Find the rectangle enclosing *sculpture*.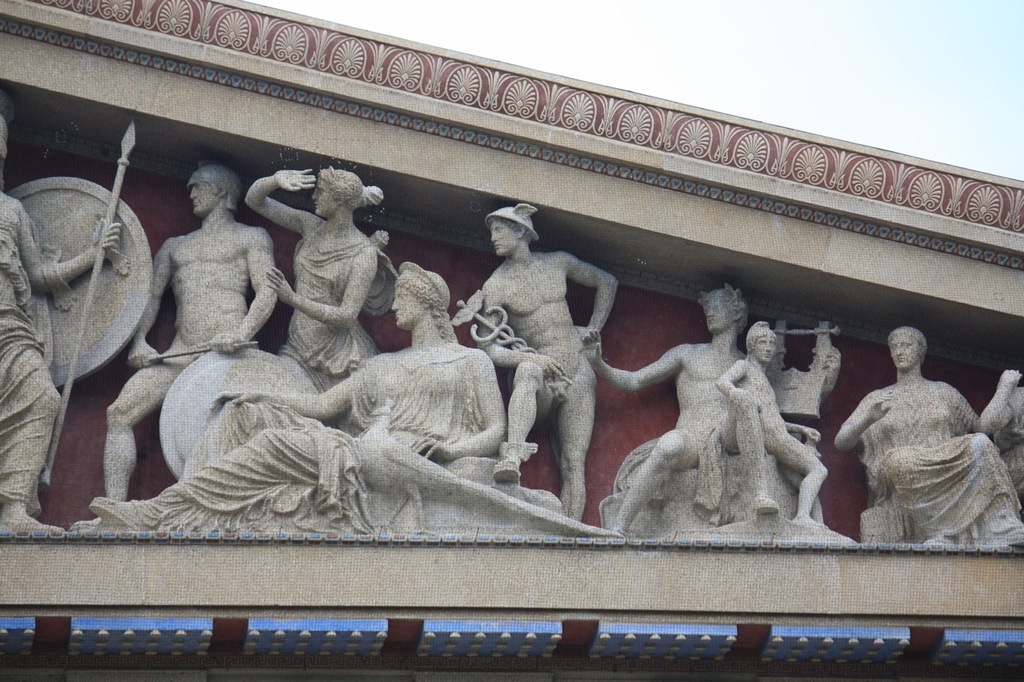
region(716, 317, 850, 548).
